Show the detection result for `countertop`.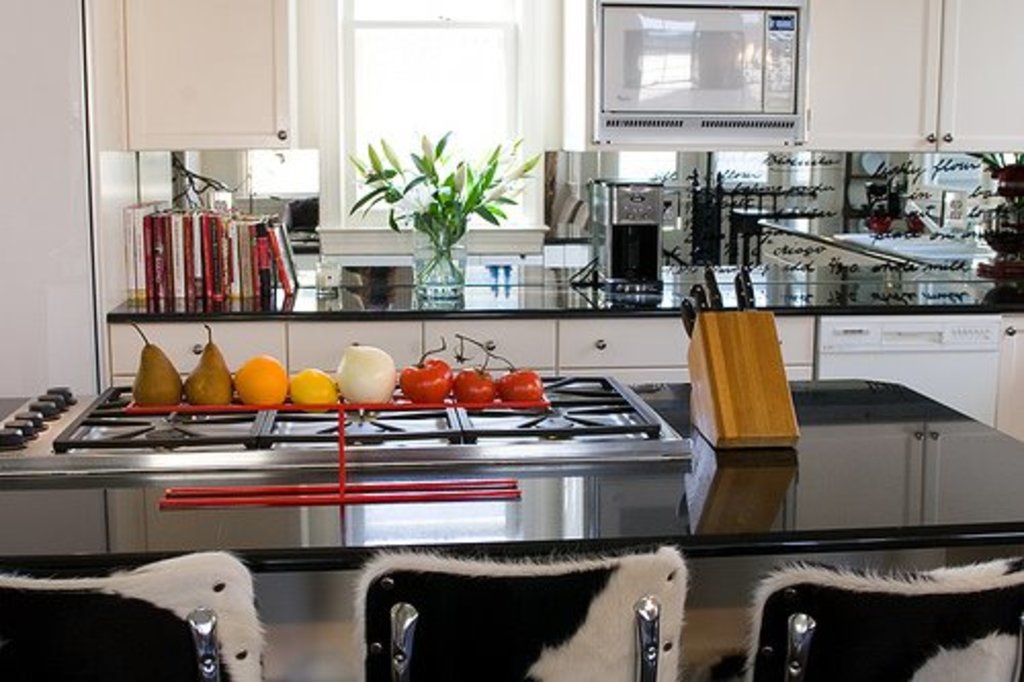
left=756, top=201, right=1022, bottom=264.
